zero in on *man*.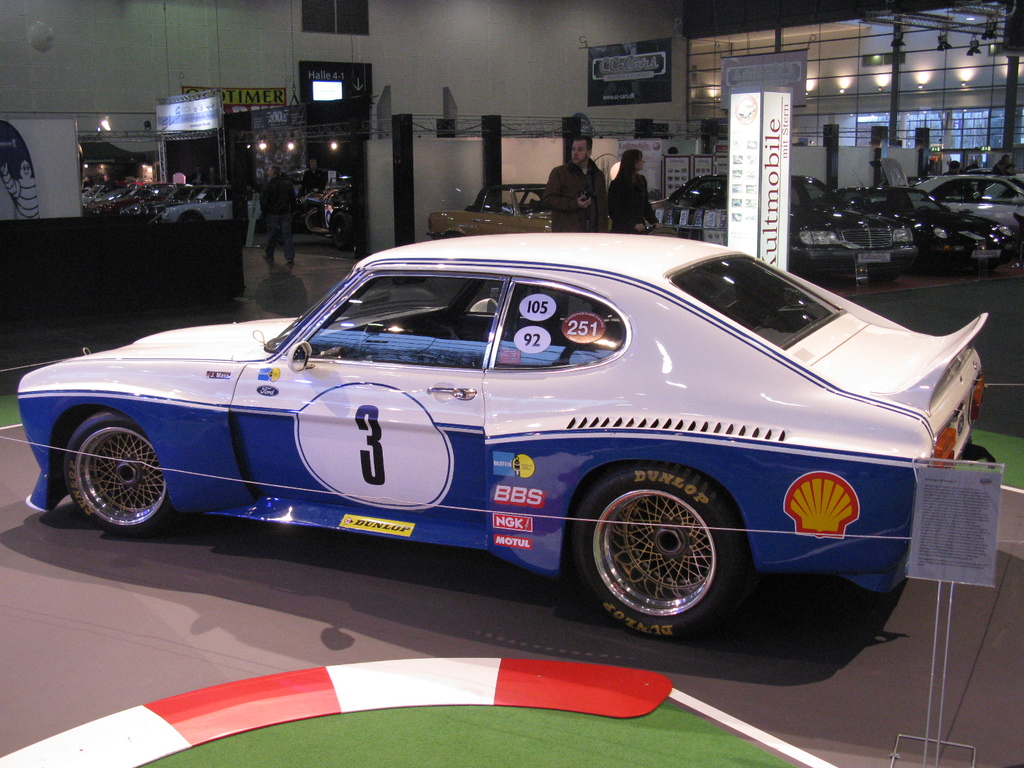
Zeroed in: [298,152,334,198].
